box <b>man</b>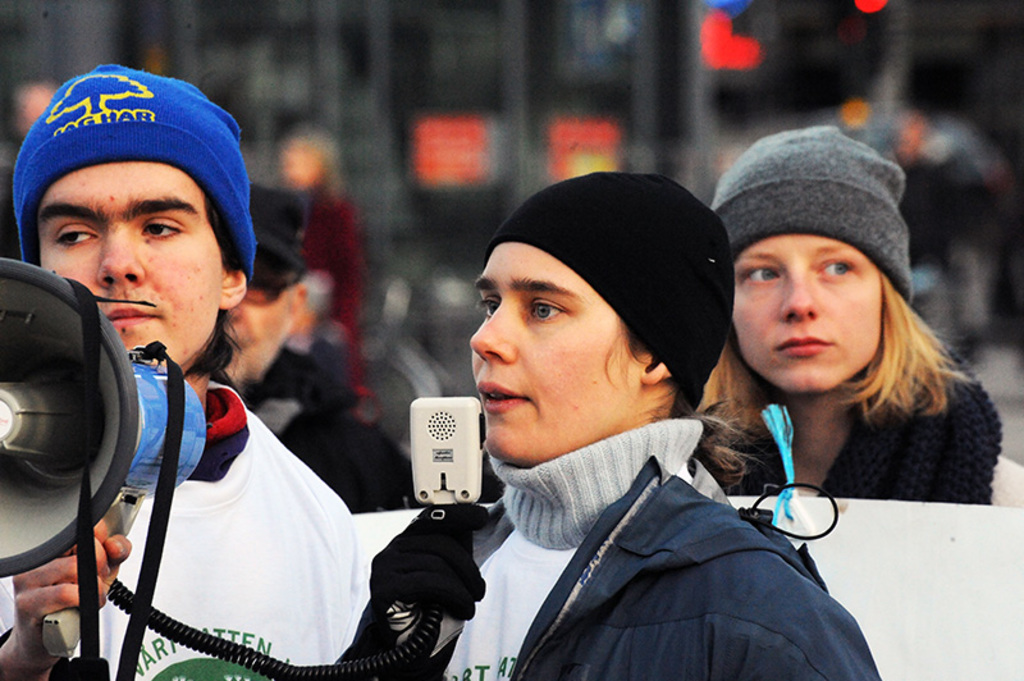
bbox=(0, 64, 371, 680)
